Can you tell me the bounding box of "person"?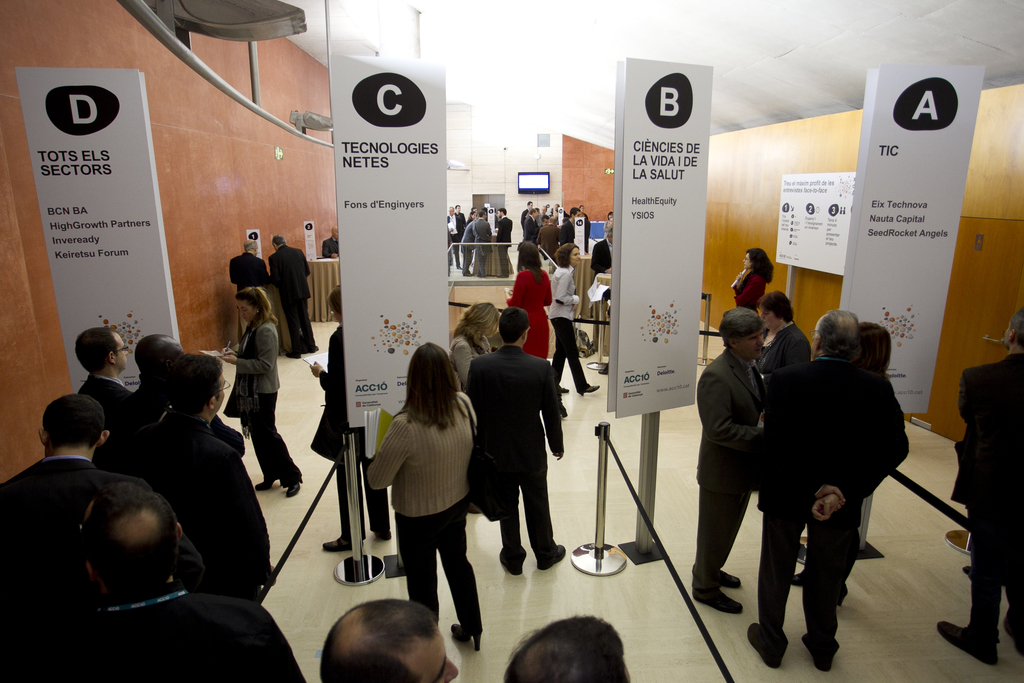
l=0, t=392, r=205, b=682.
